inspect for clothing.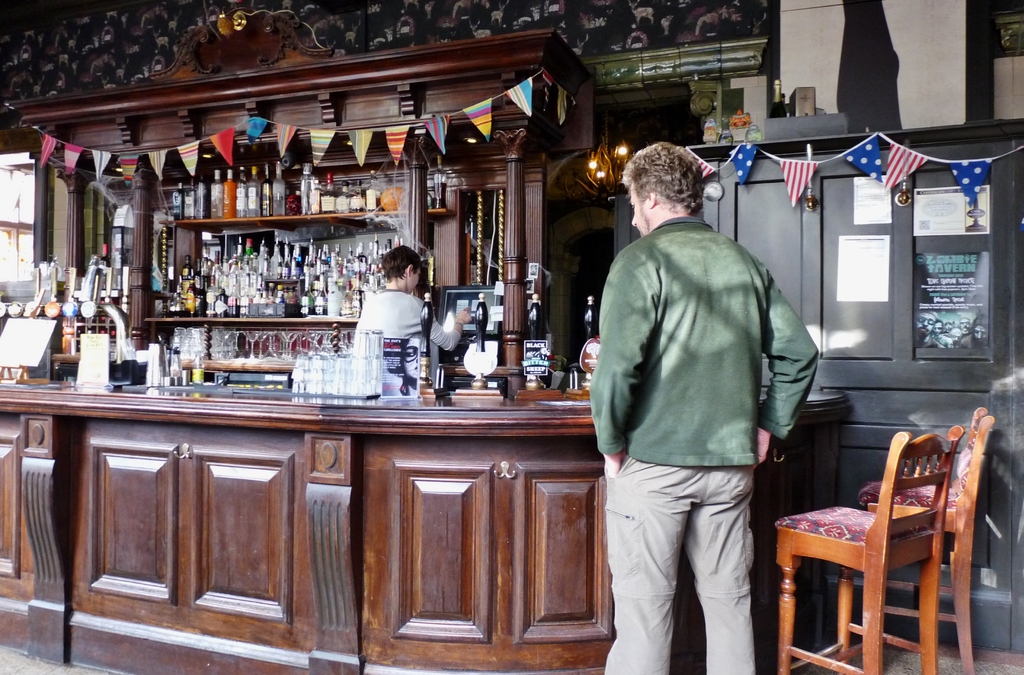
Inspection: bbox=[588, 223, 819, 466].
